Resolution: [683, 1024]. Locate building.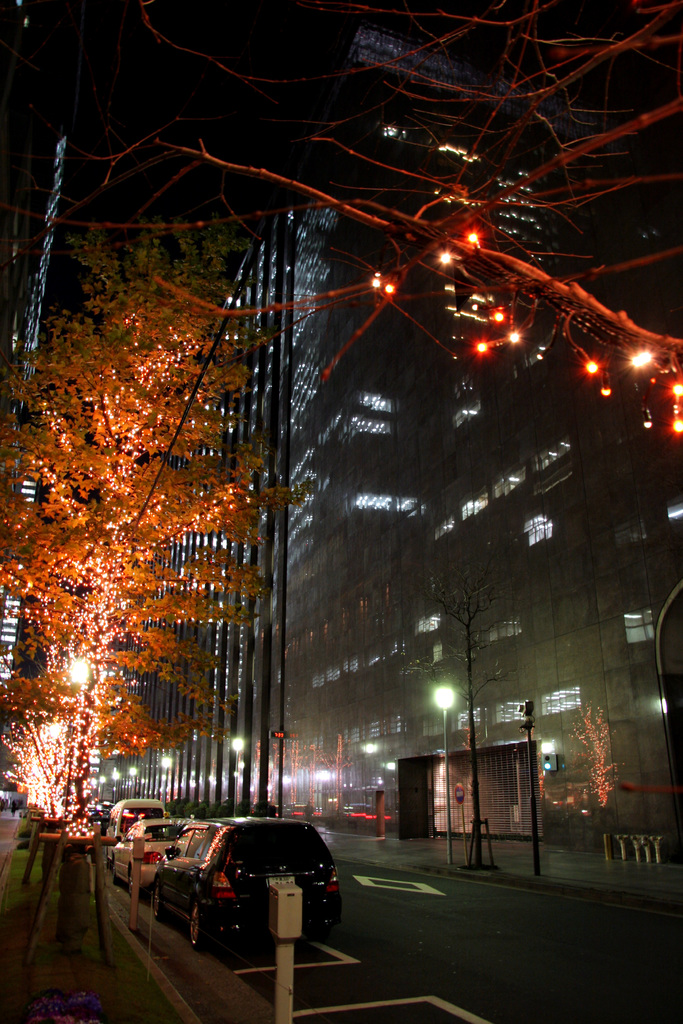
276,8,682,861.
